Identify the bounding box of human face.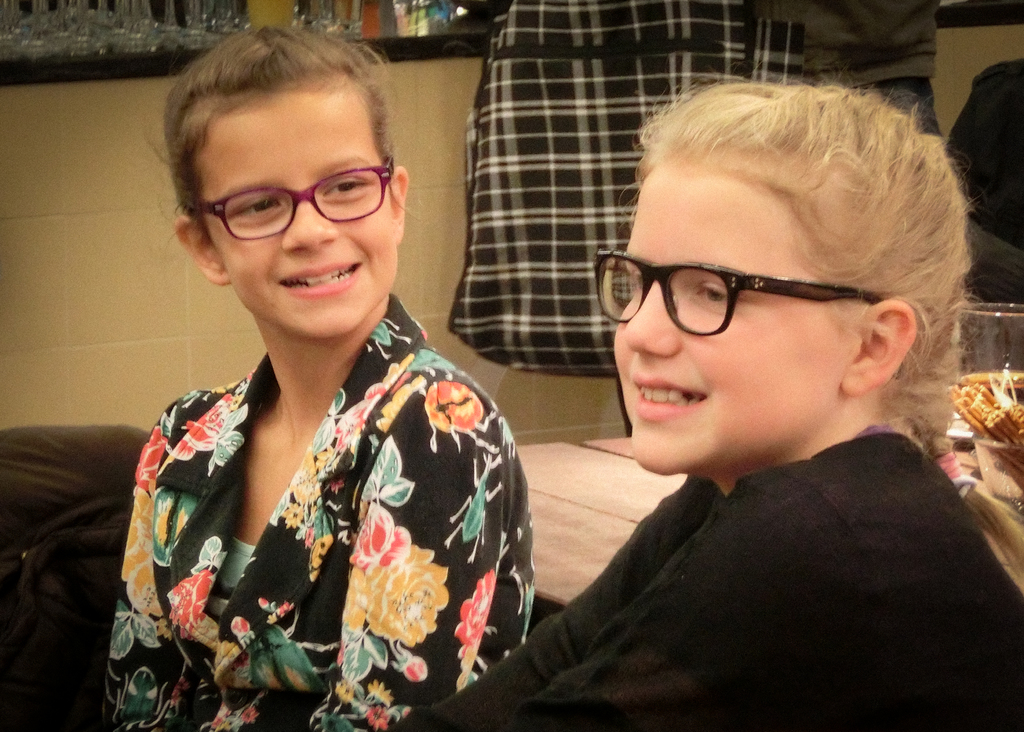
206, 86, 398, 335.
